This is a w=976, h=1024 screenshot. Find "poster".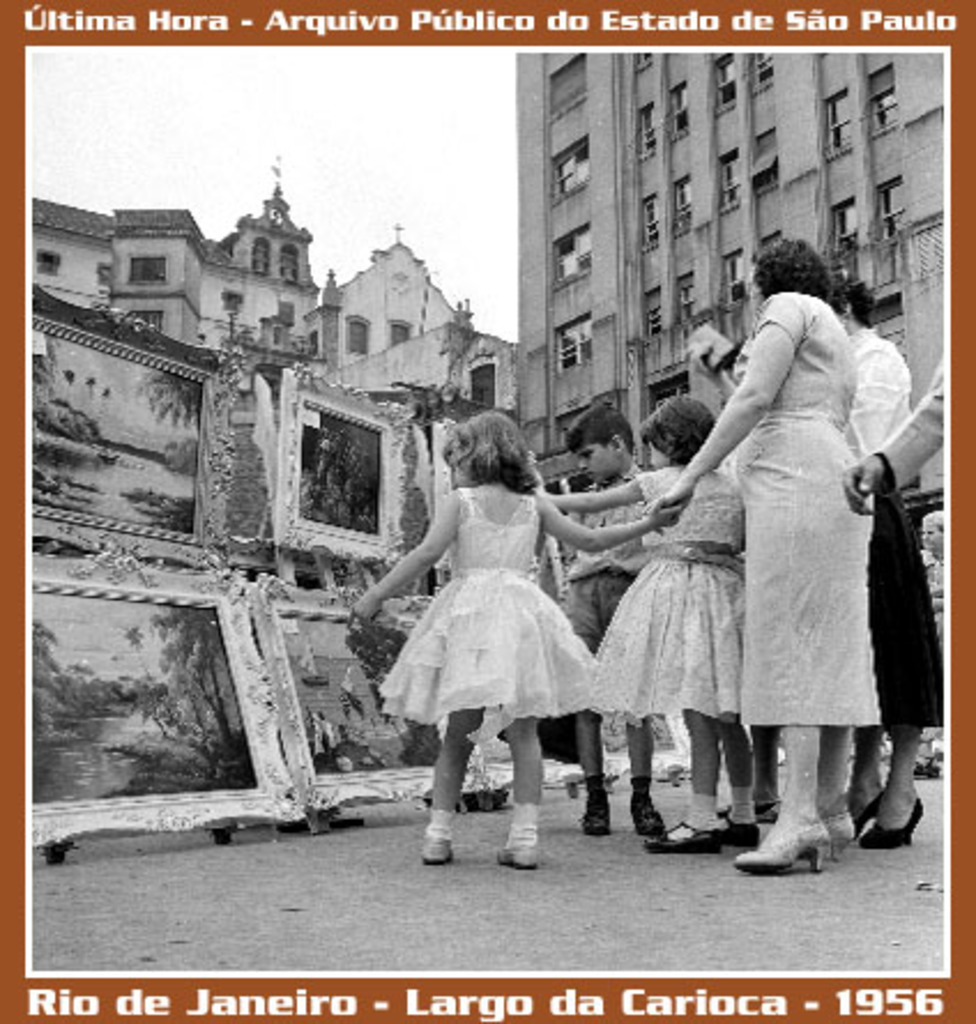
Bounding box: (0,0,974,1022).
